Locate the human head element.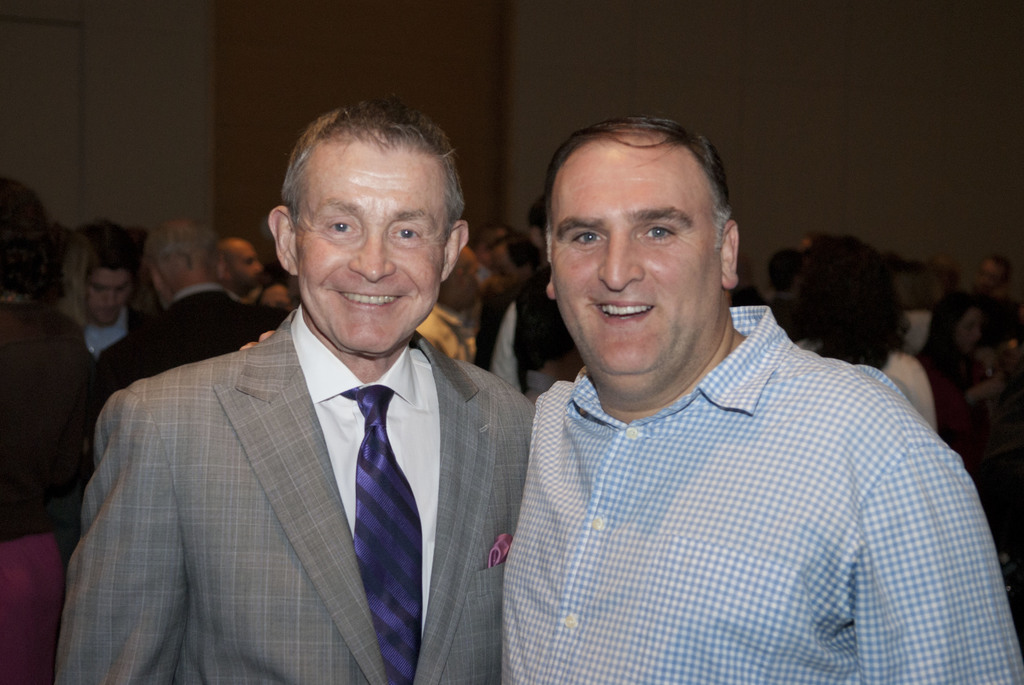
Element bbox: <bbox>898, 256, 934, 308</bbox>.
